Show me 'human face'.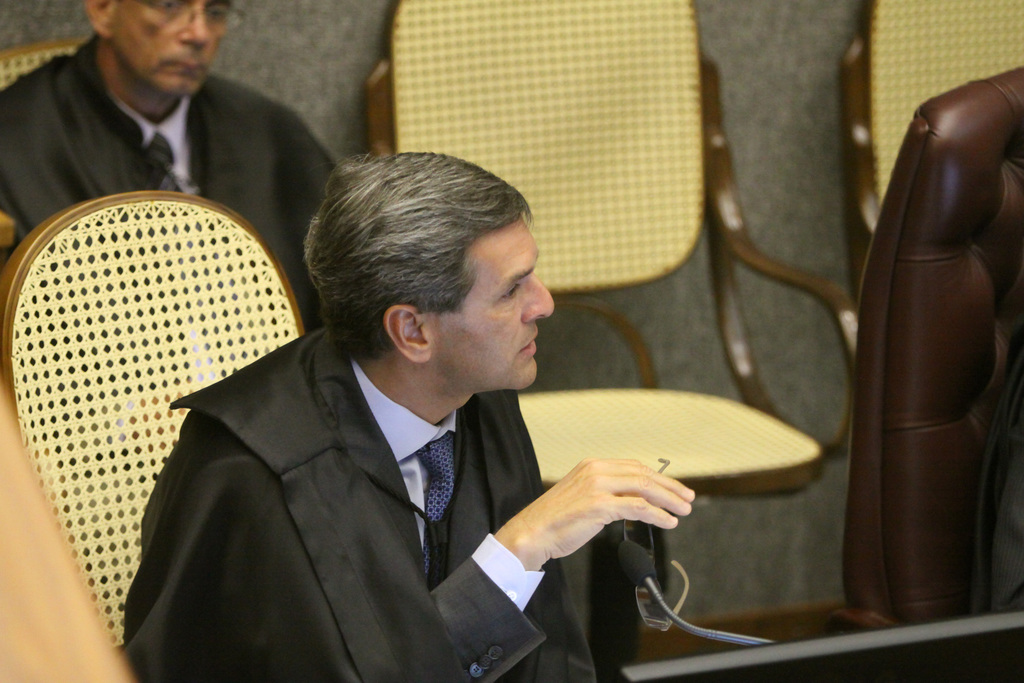
'human face' is here: {"x1": 113, "y1": 0, "x2": 228, "y2": 96}.
